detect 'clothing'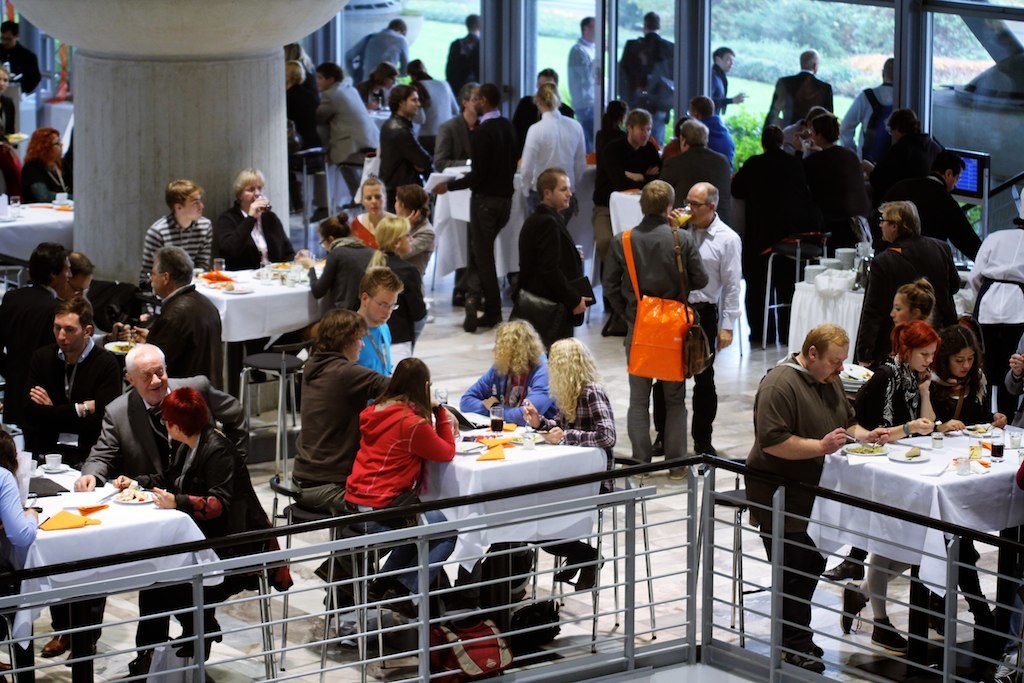
box=[727, 143, 807, 347]
